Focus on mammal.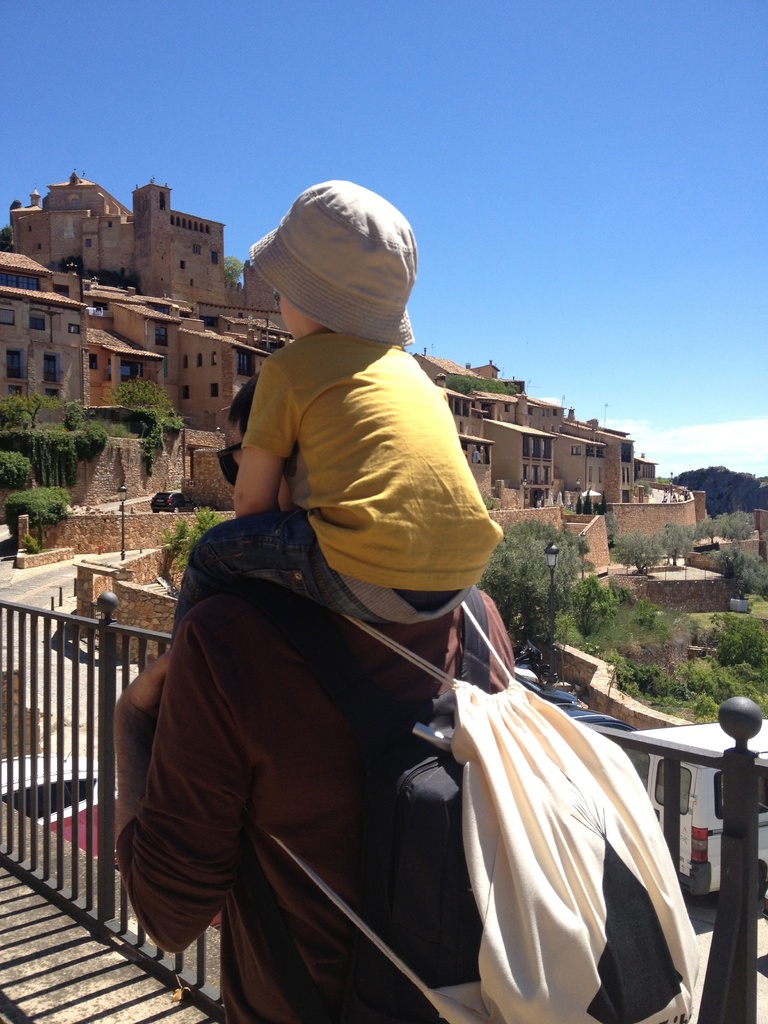
Focused at pyautogui.locateOnScreen(116, 375, 516, 1023).
